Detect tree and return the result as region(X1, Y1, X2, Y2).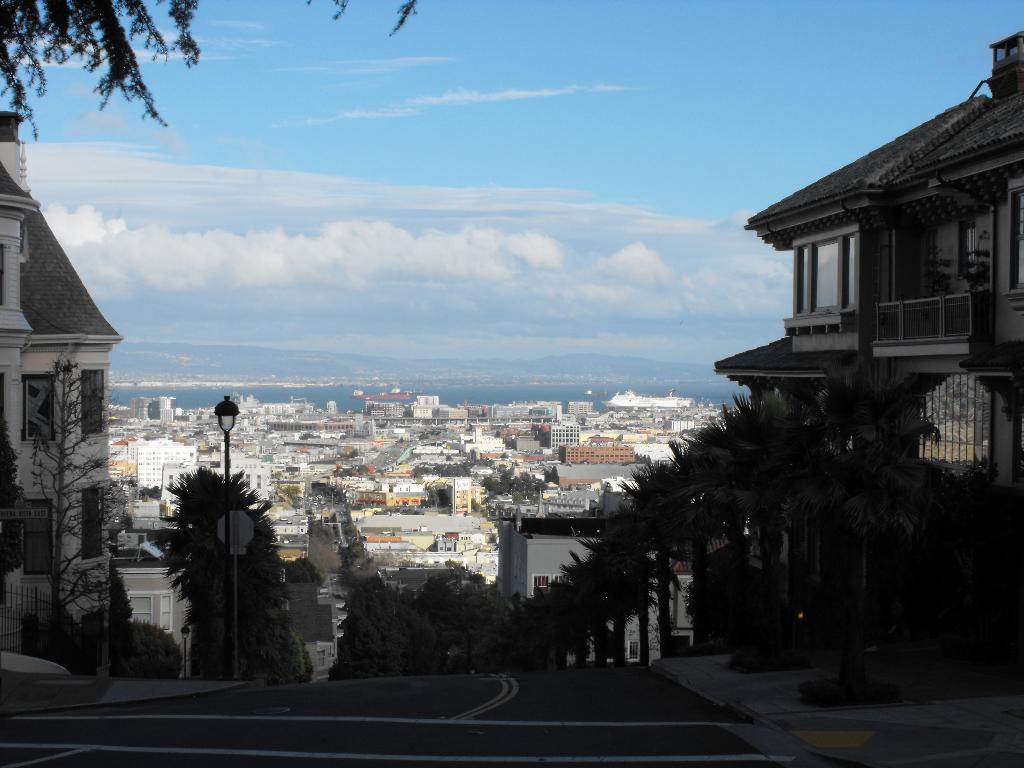
region(148, 452, 321, 678).
